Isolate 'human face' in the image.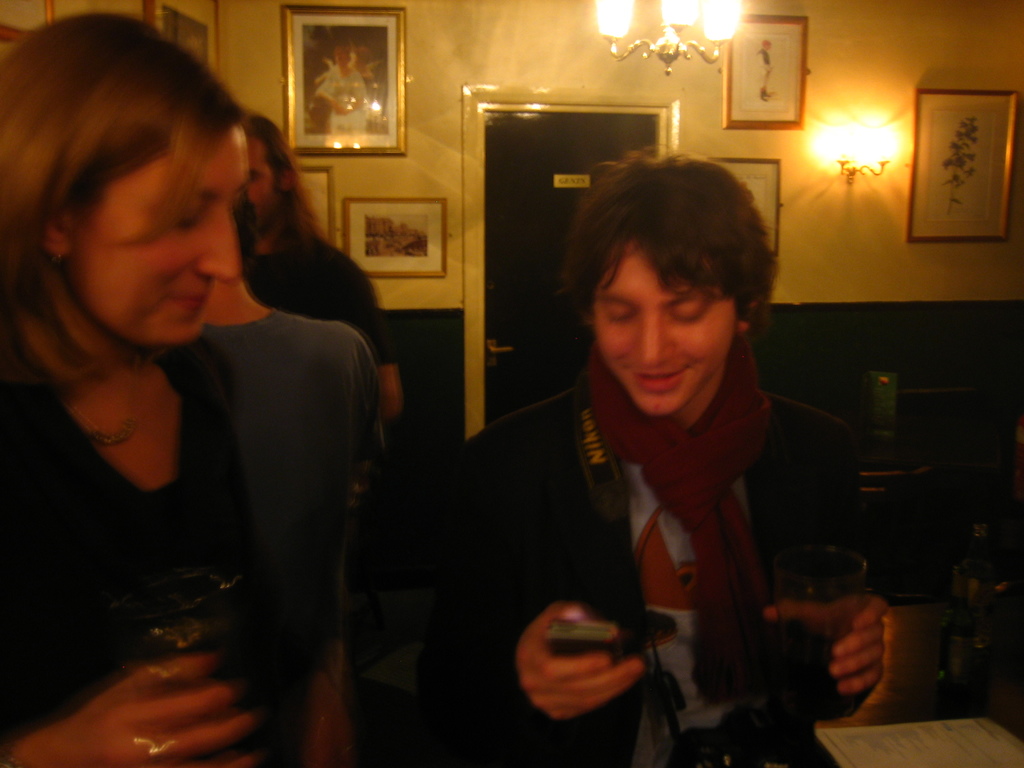
Isolated region: <box>244,134,287,230</box>.
